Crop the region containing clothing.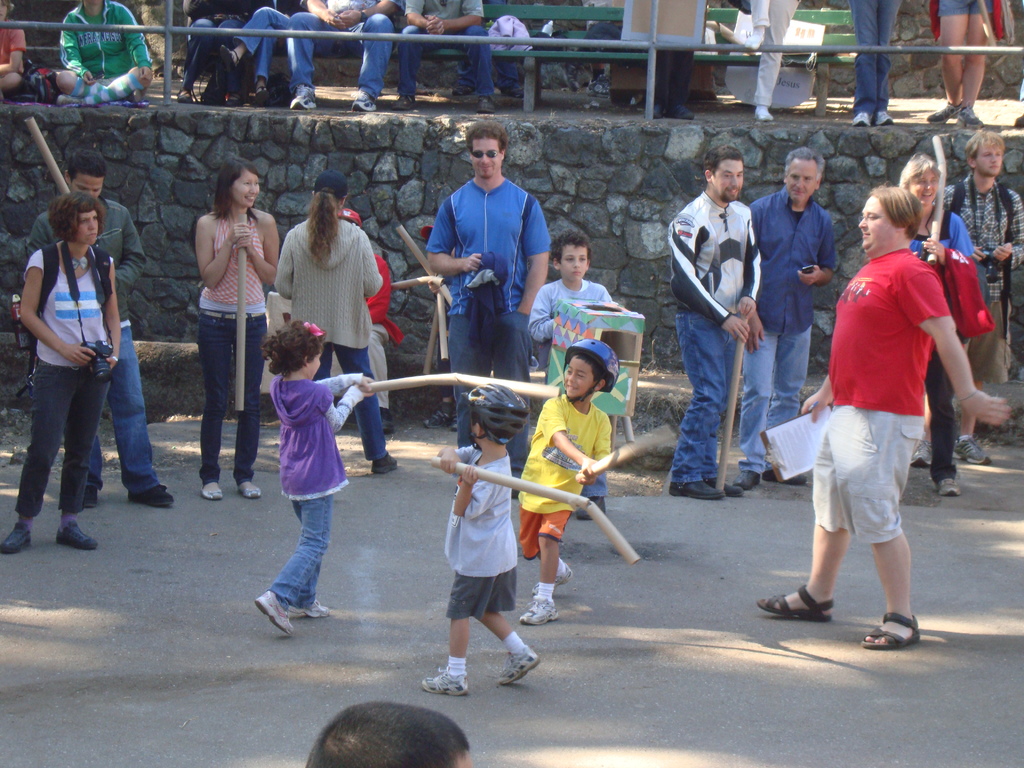
Crop region: (left=273, top=218, right=382, bottom=462).
